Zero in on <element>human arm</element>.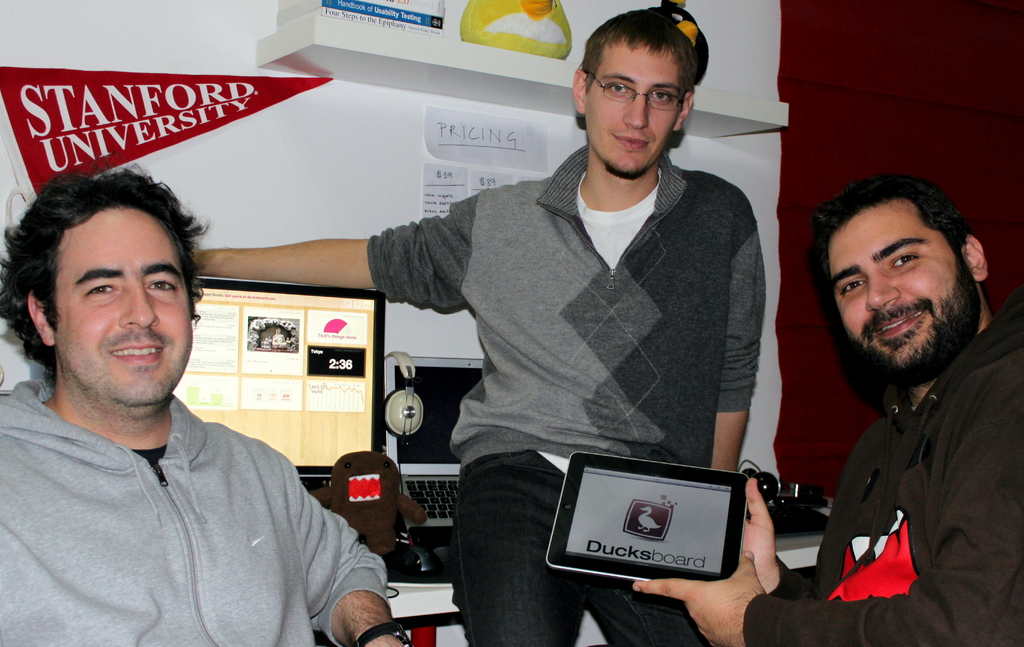
Zeroed in: 639, 388, 1023, 646.
